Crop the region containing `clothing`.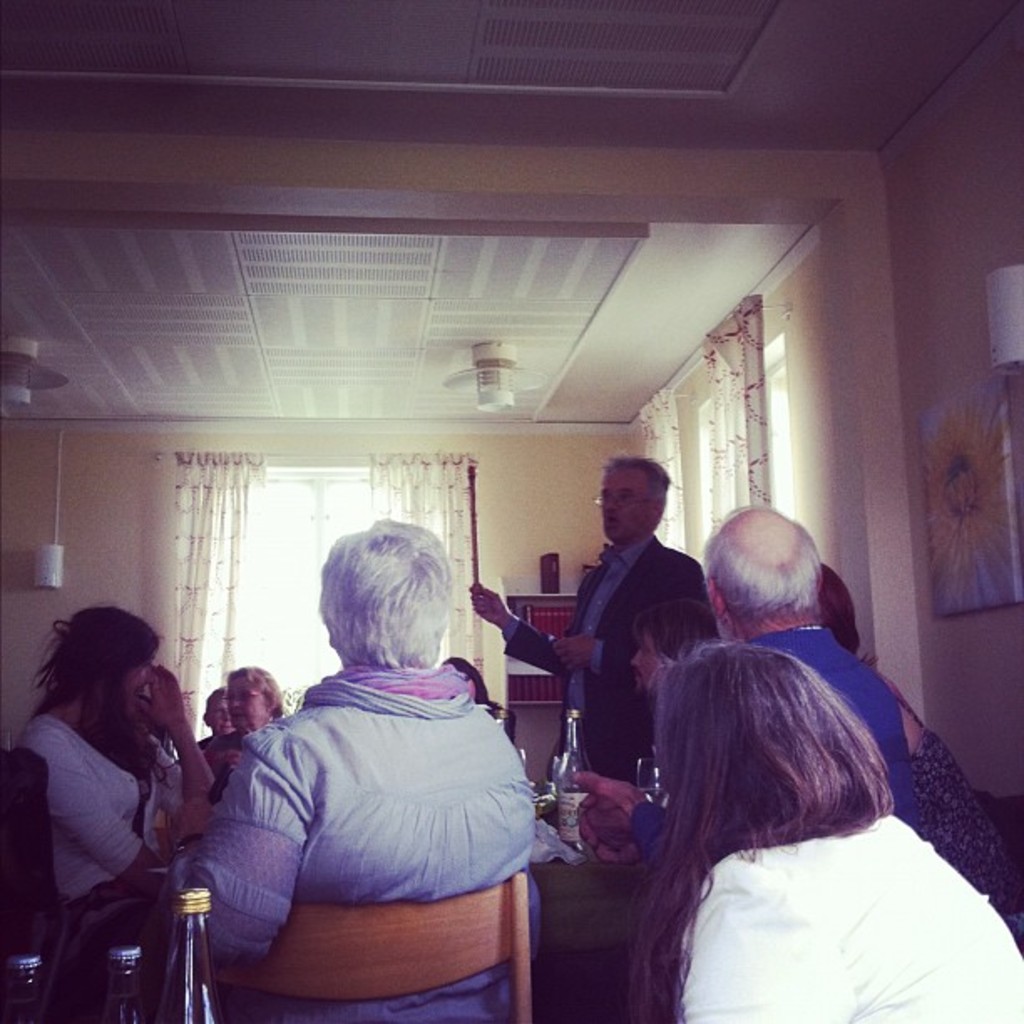
Crop region: [left=505, top=527, right=693, bottom=791].
